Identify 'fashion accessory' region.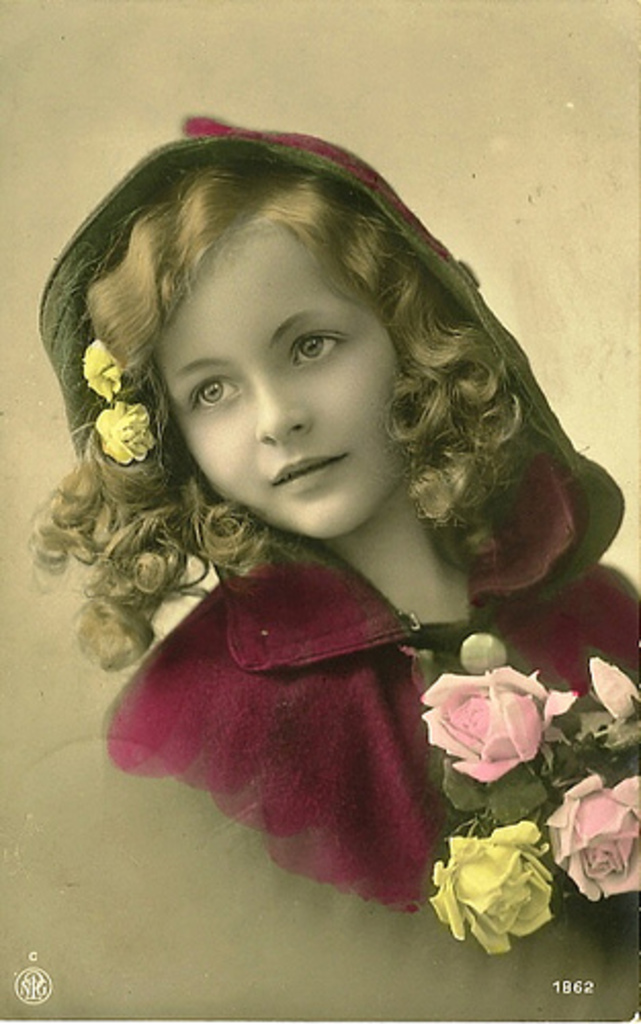
Region: bbox=[84, 397, 162, 467].
